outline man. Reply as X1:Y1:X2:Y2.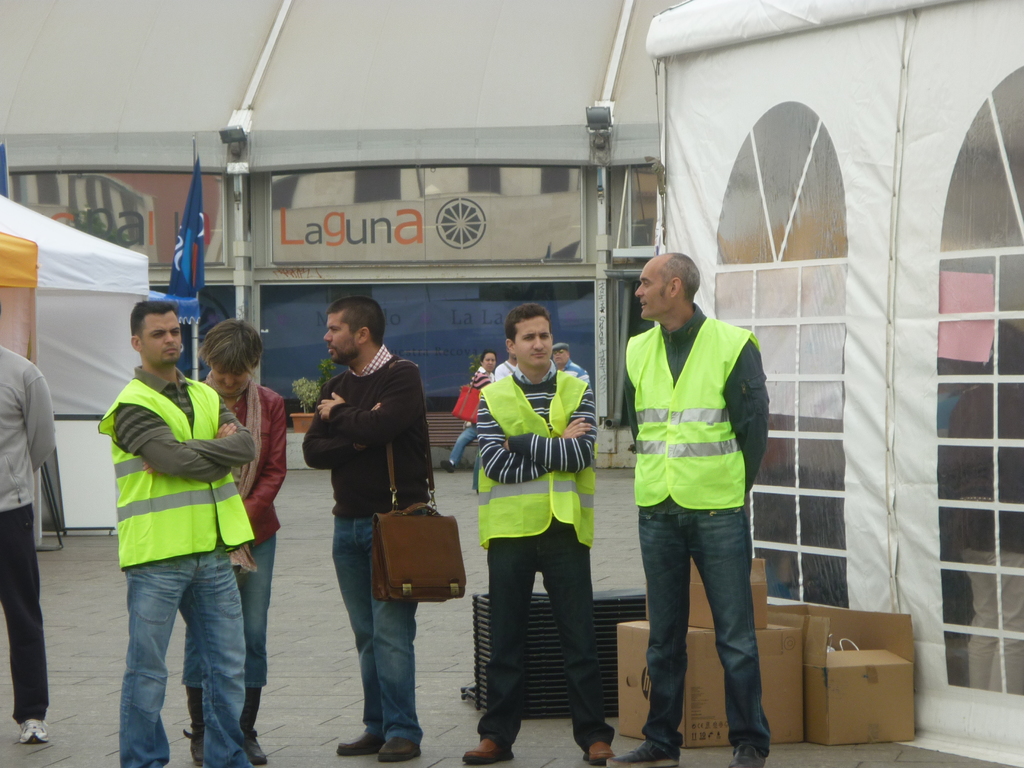
294:294:438:759.
